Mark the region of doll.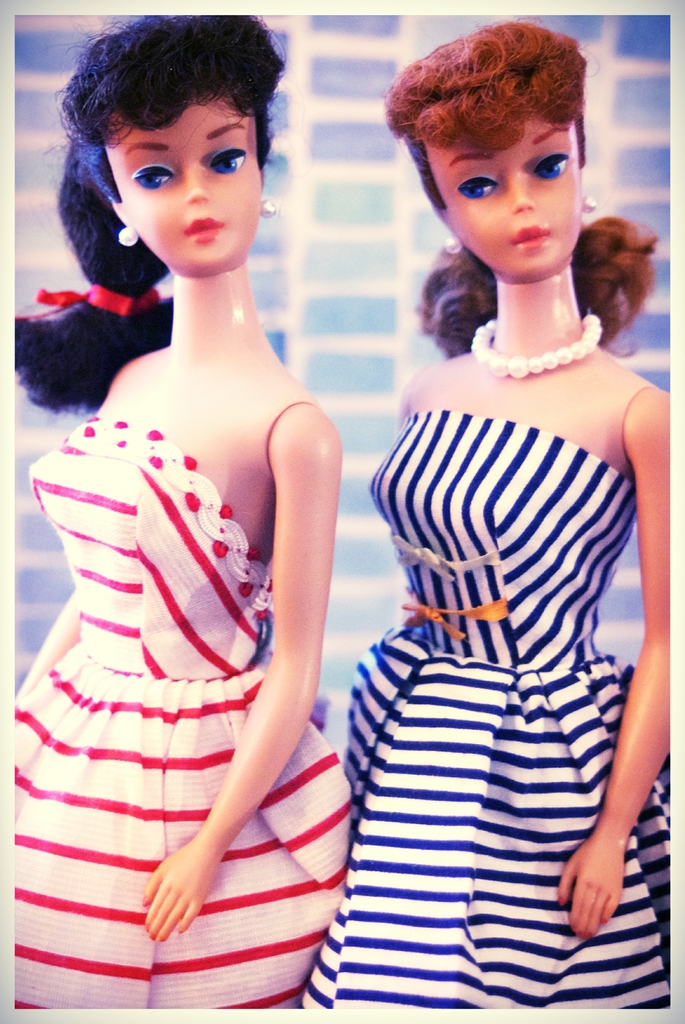
Region: left=293, top=4, right=673, bottom=1012.
